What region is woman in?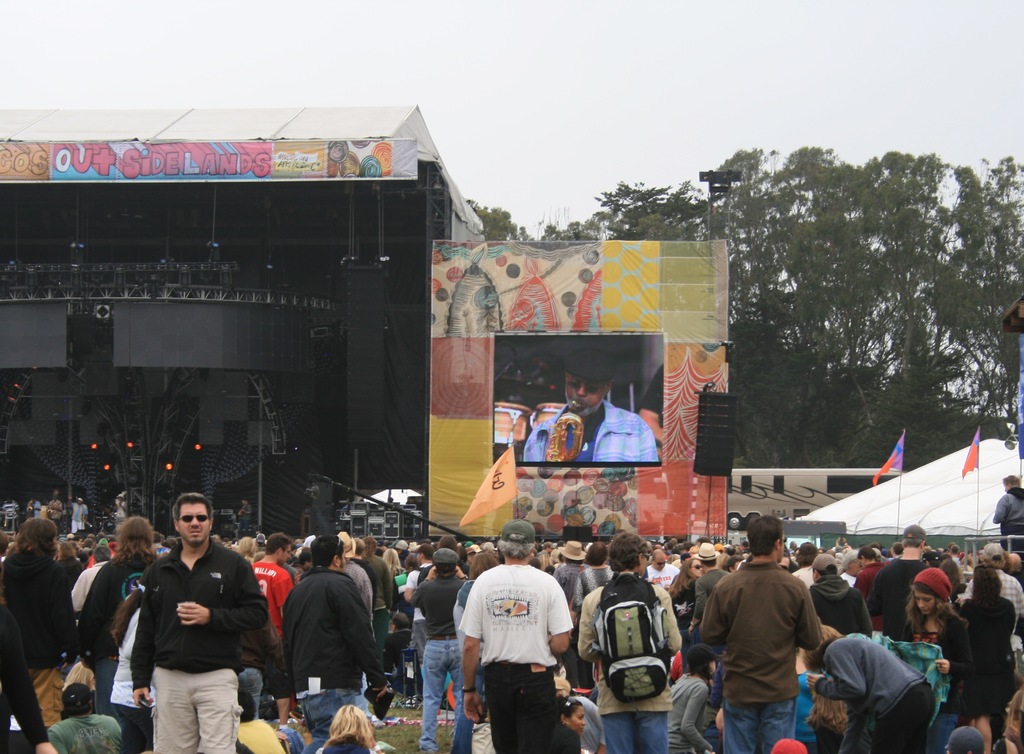
[666,555,705,639].
